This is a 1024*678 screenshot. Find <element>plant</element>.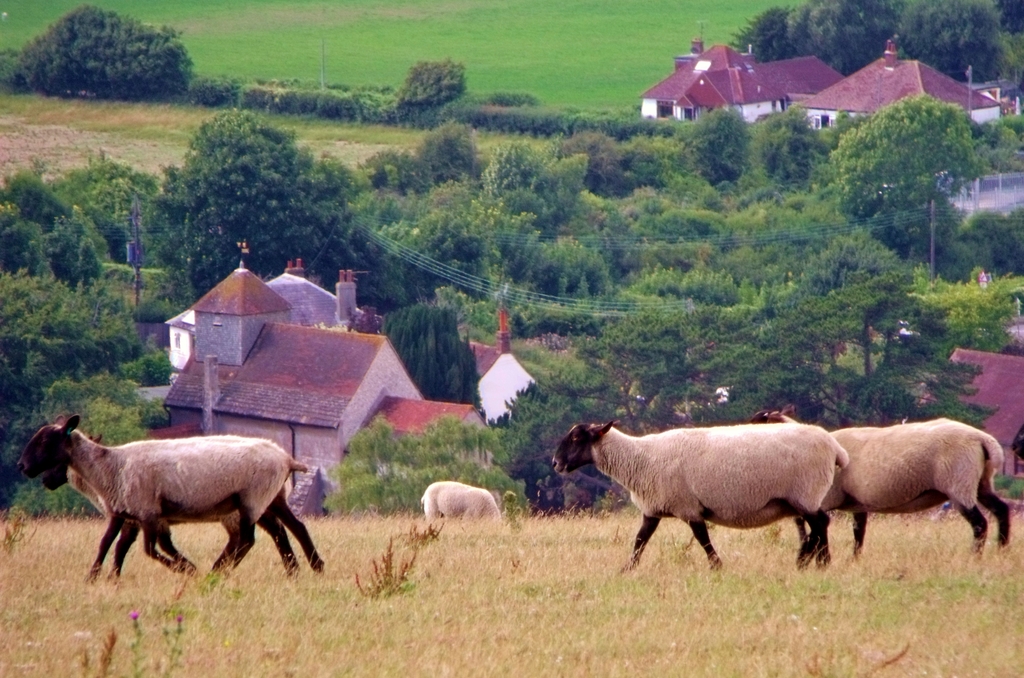
Bounding box: 351,540,430,602.
